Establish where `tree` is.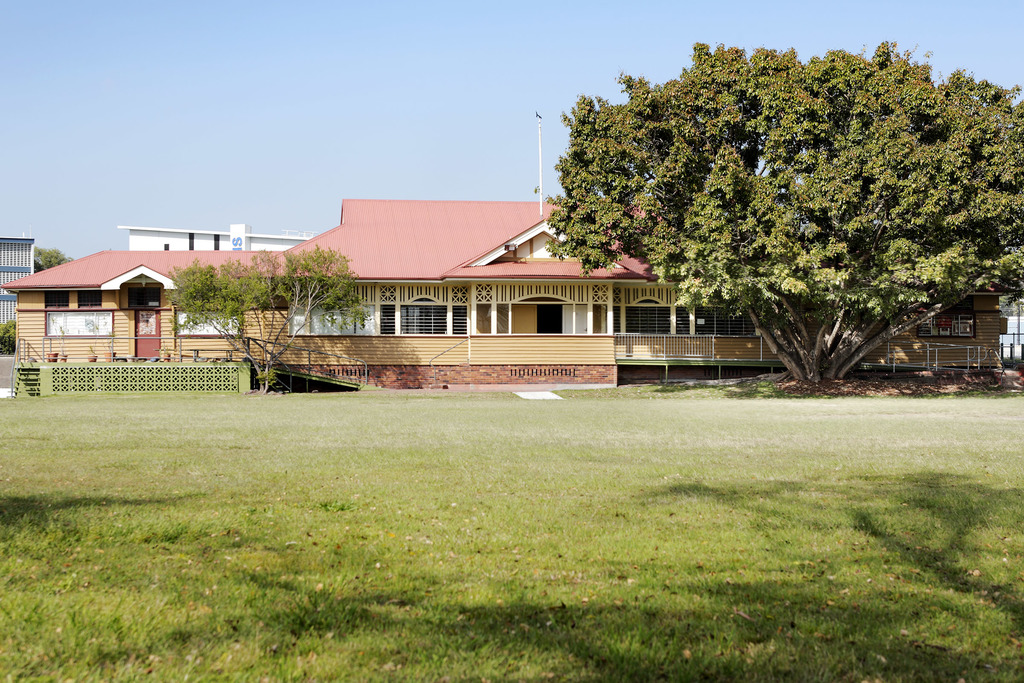
Established at bbox=[560, 29, 995, 385].
